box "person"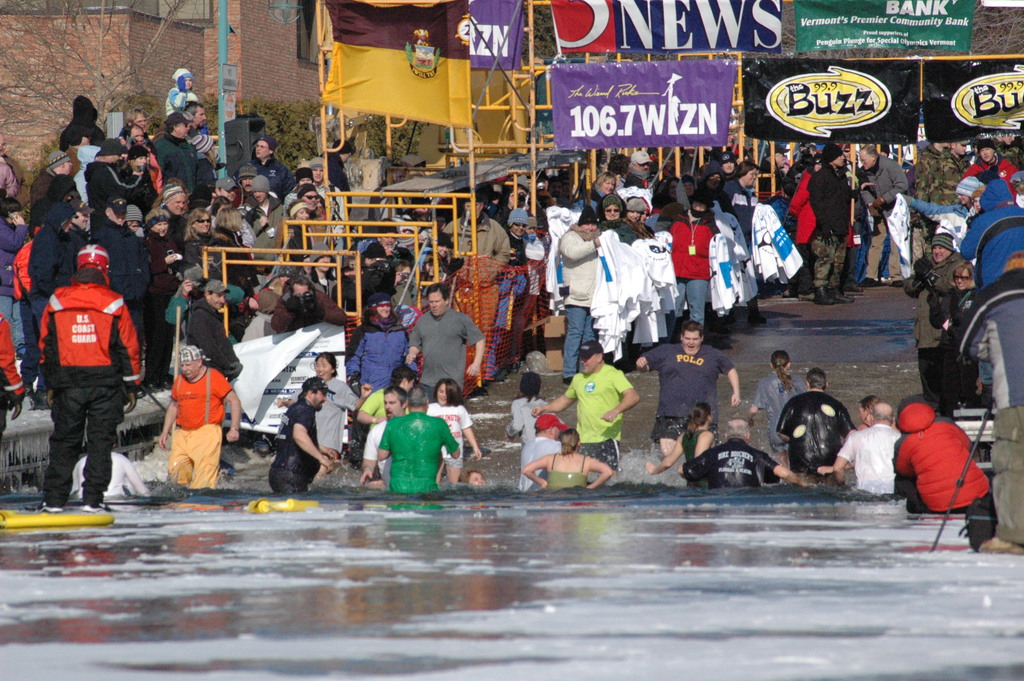
bbox=(11, 224, 40, 315)
